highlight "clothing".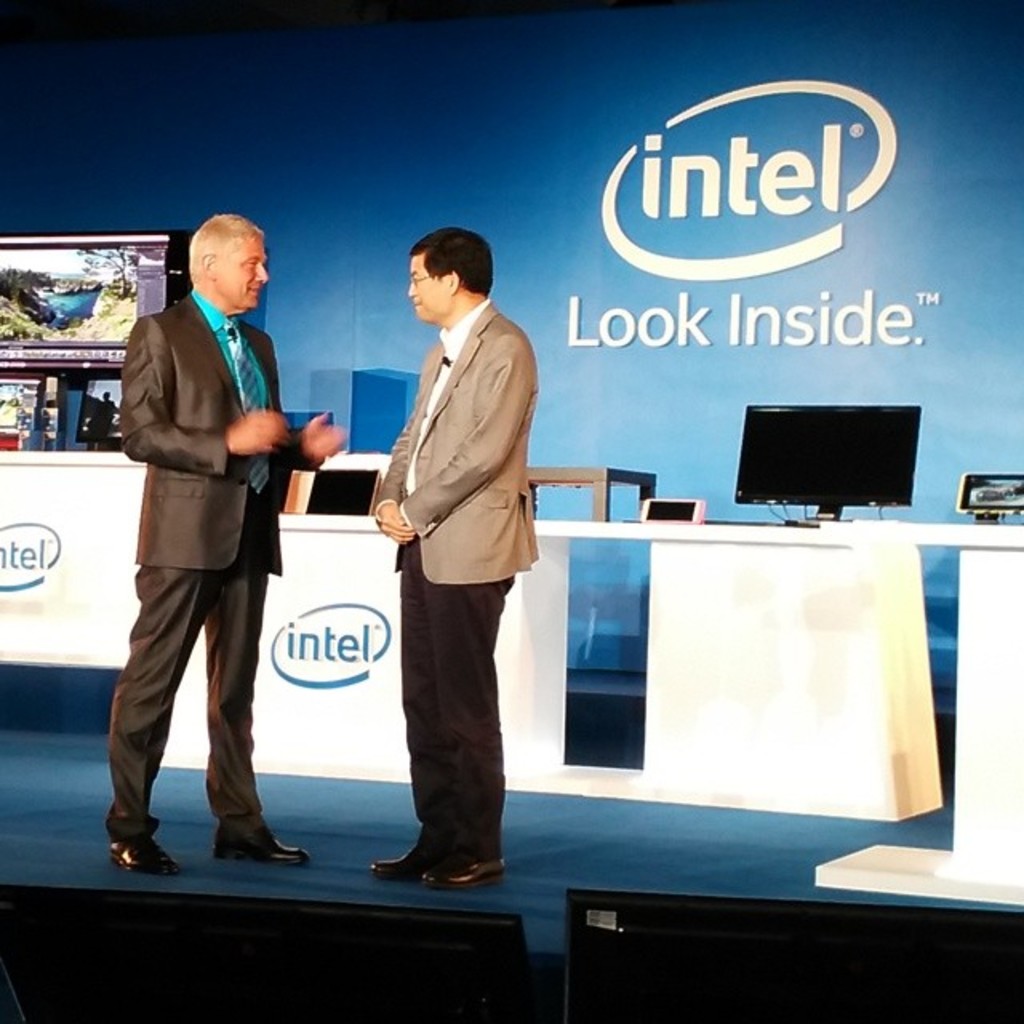
Highlighted region: rect(112, 283, 325, 848).
